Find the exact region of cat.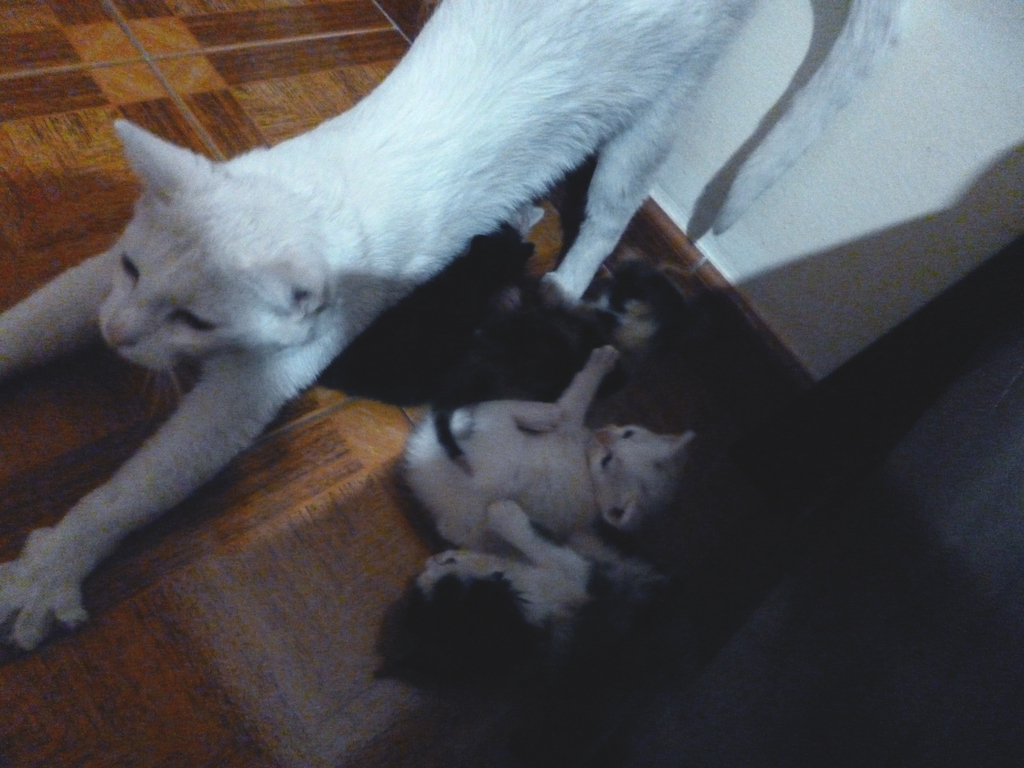
Exact region: <region>403, 345, 698, 547</region>.
